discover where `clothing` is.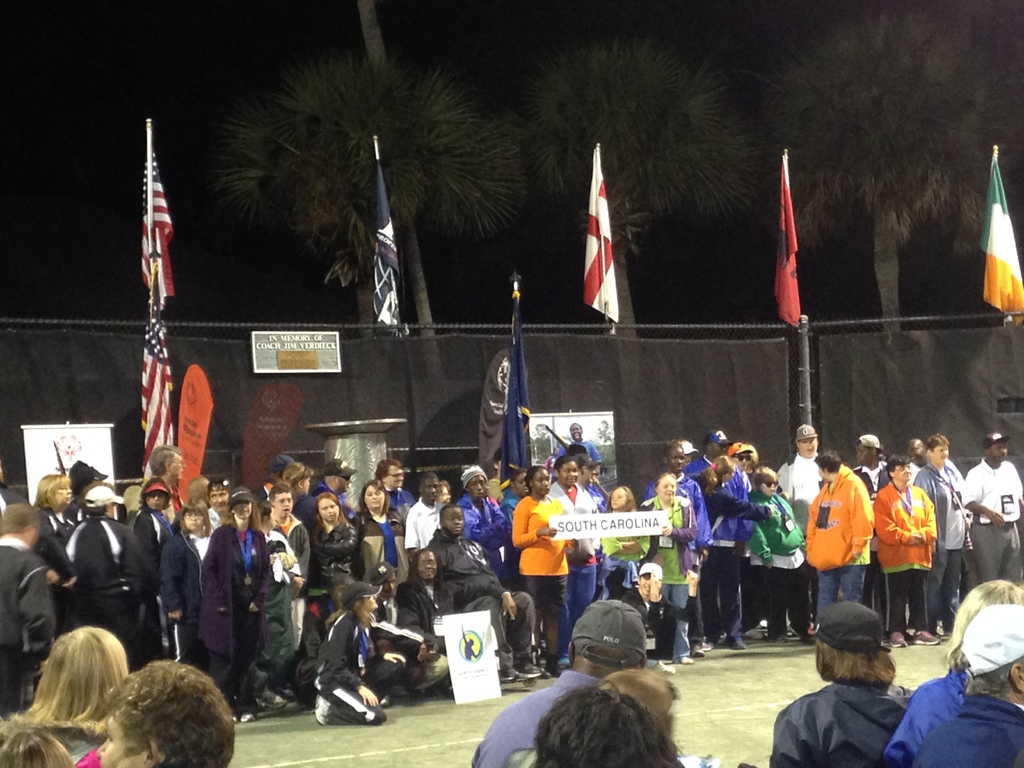
Discovered at <region>879, 666, 970, 765</region>.
